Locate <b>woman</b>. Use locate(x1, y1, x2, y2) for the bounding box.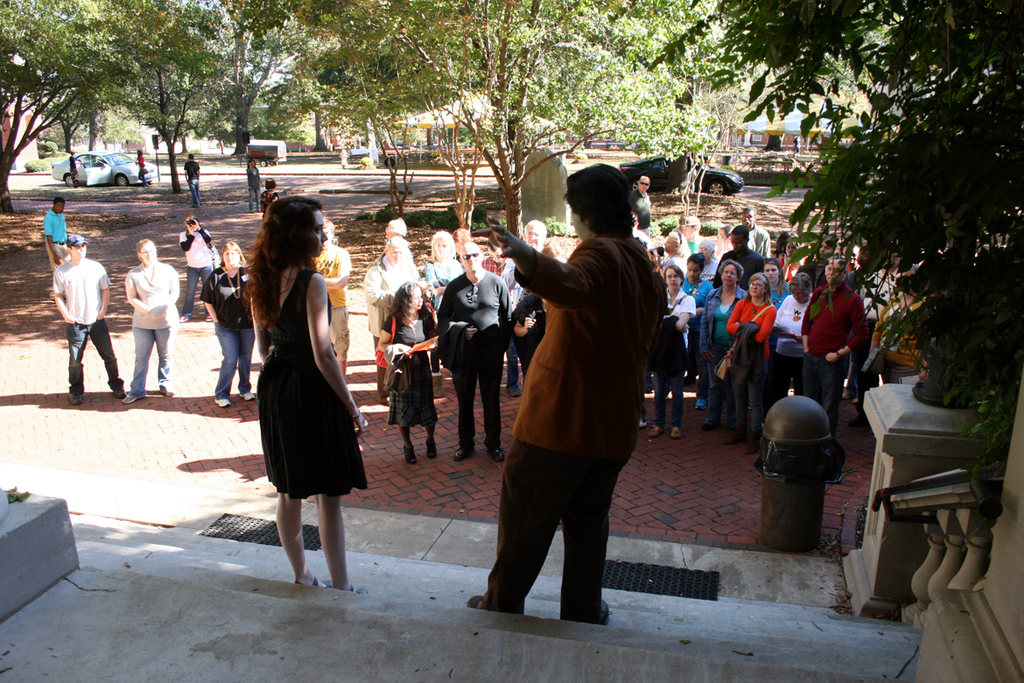
locate(195, 242, 257, 408).
